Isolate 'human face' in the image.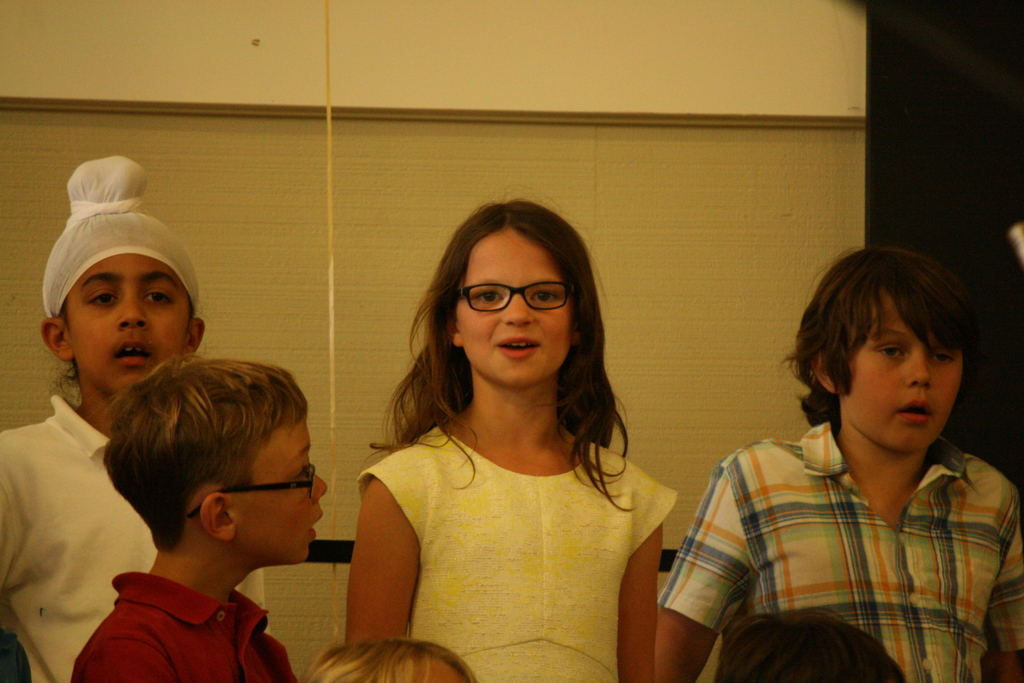
Isolated region: bbox(452, 227, 569, 387).
